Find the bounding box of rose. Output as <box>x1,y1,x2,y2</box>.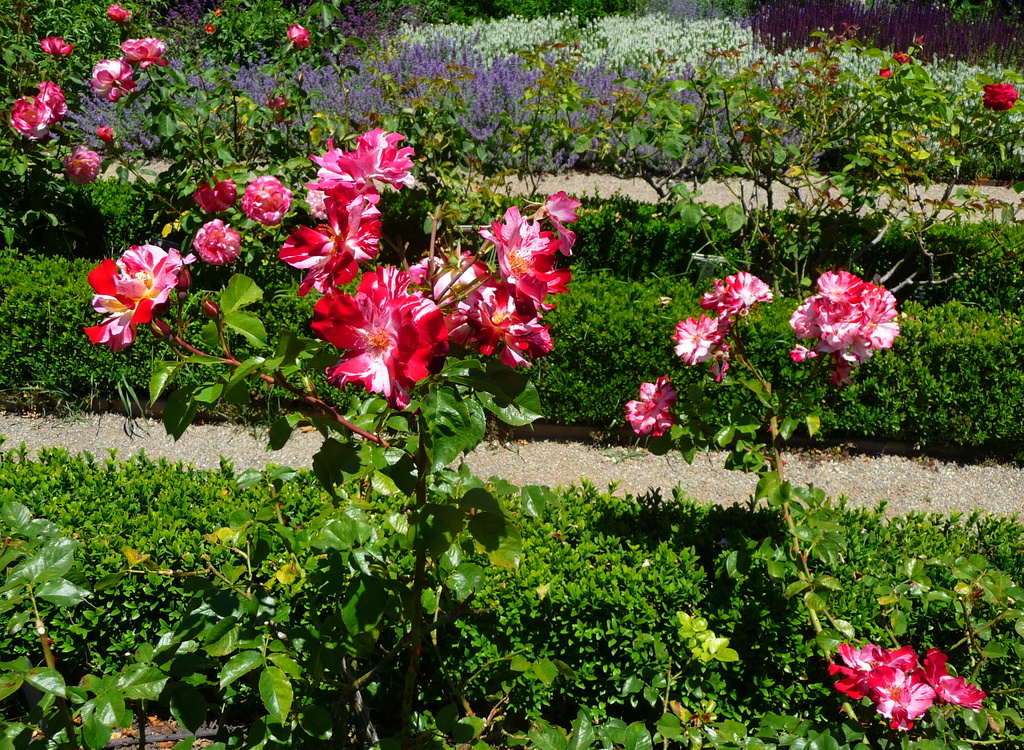
<box>925,649,986,717</box>.
